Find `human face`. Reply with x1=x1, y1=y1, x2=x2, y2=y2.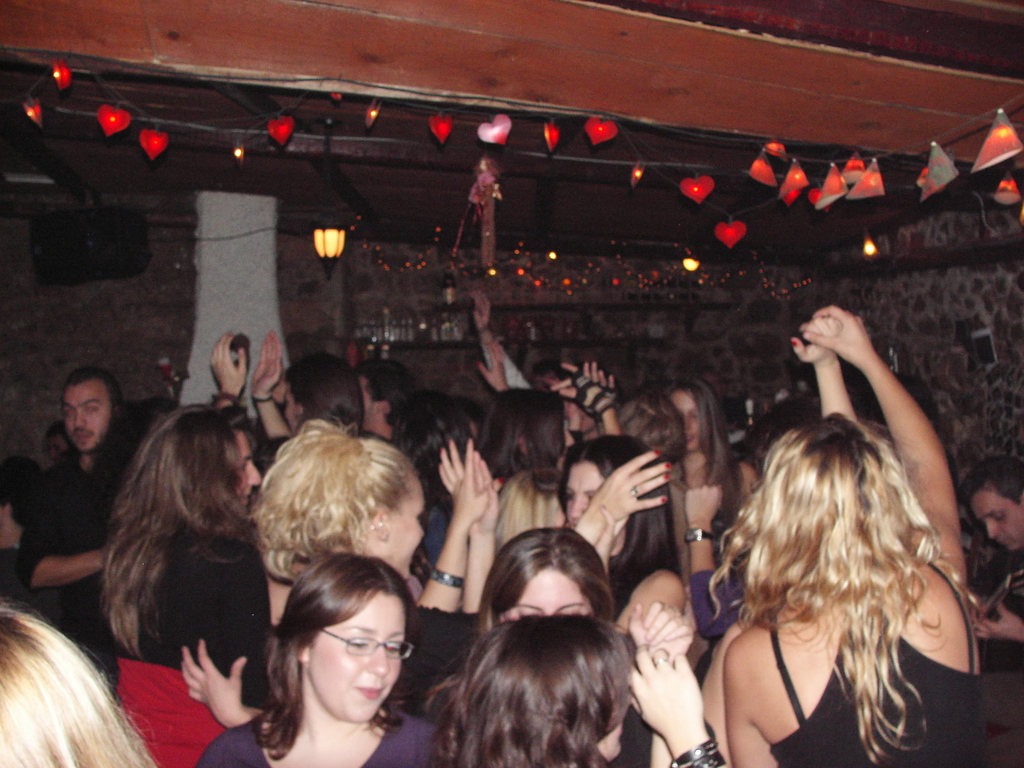
x1=964, y1=487, x2=1023, y2=554.
